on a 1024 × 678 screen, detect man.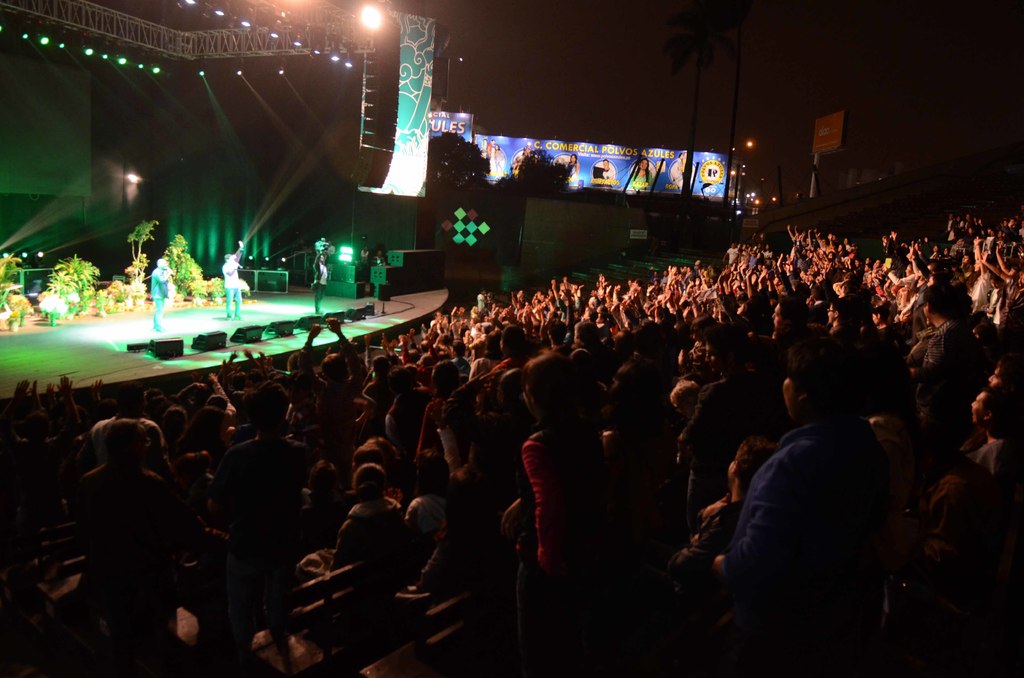
Rect(707, 394, 911, 620).
